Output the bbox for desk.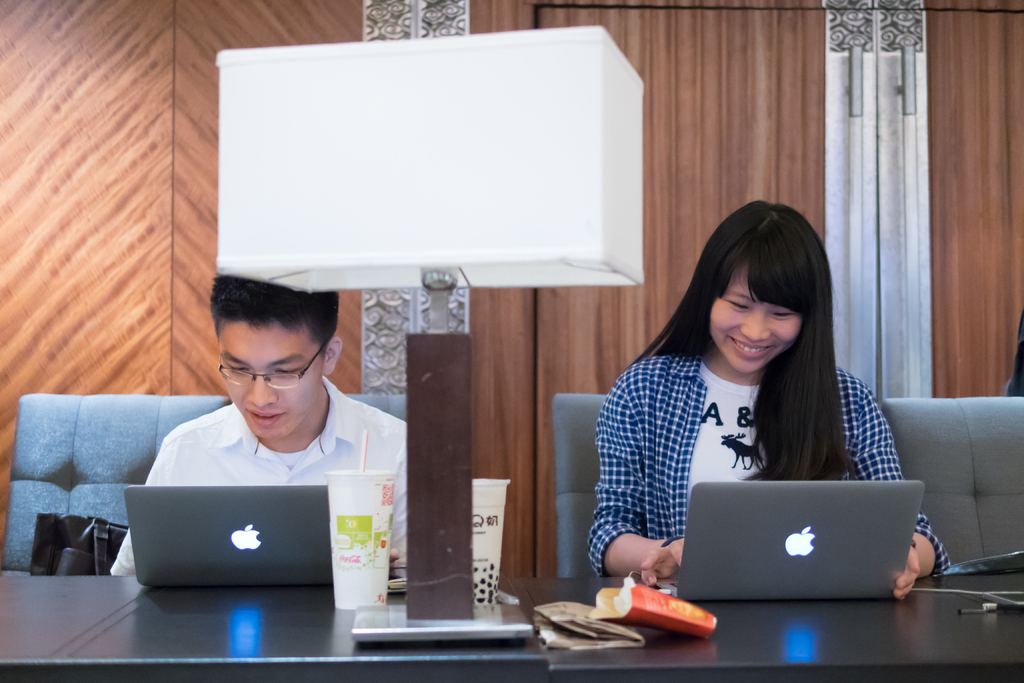
detection(0, 572, 551, 682).
